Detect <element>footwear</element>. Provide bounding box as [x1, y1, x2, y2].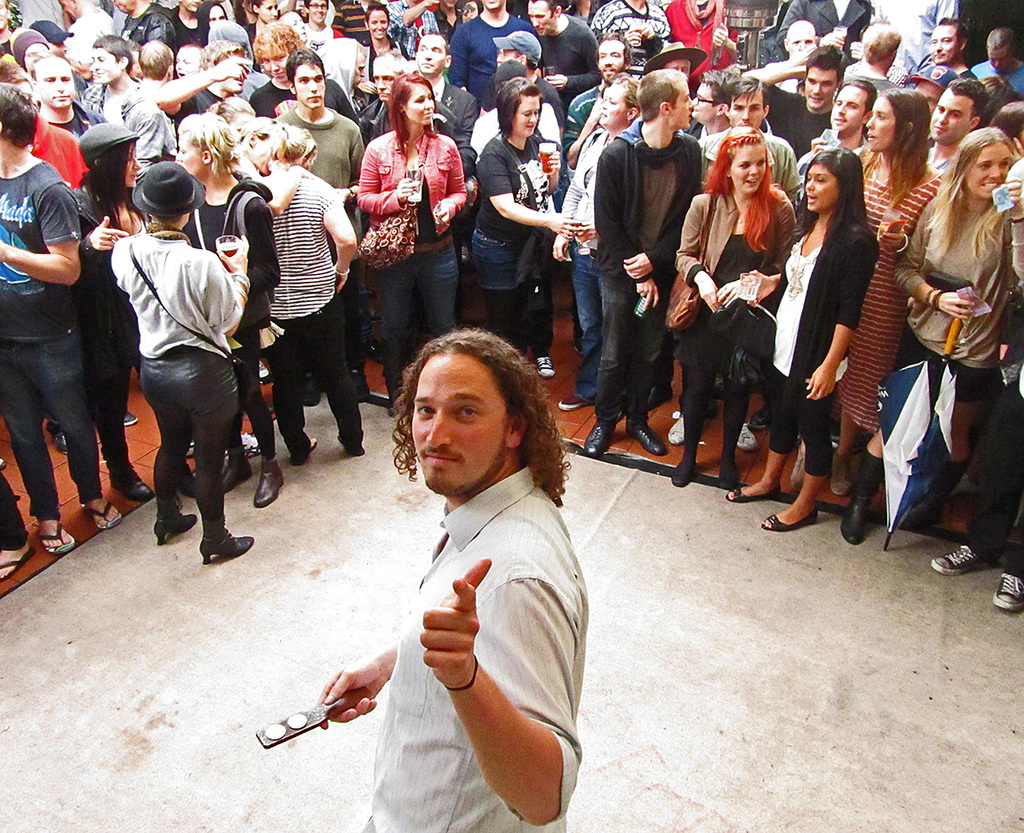
[531, 355, 558, 380].
